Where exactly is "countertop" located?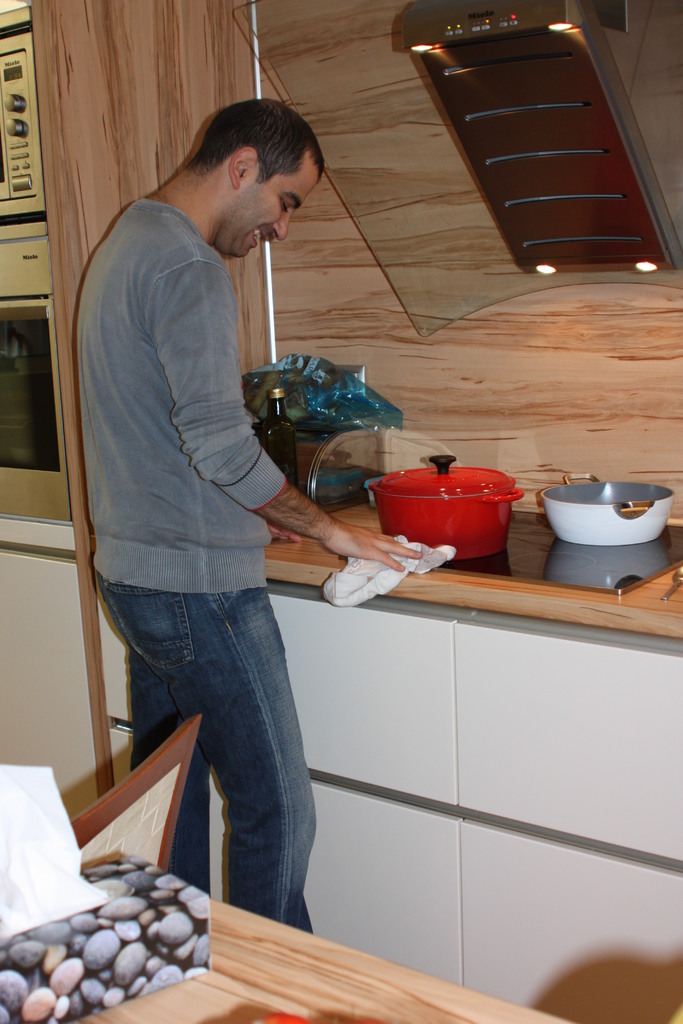
Its bounding box is box=[106, 462, 680, 1023].
